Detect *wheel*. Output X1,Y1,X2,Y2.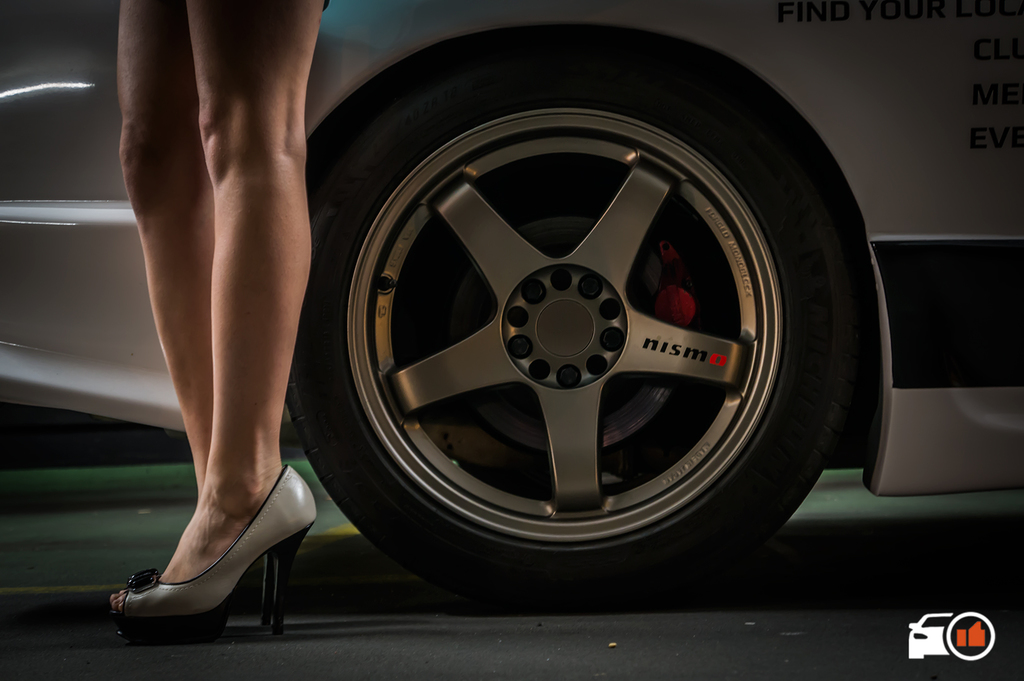
284,33,852,602.
